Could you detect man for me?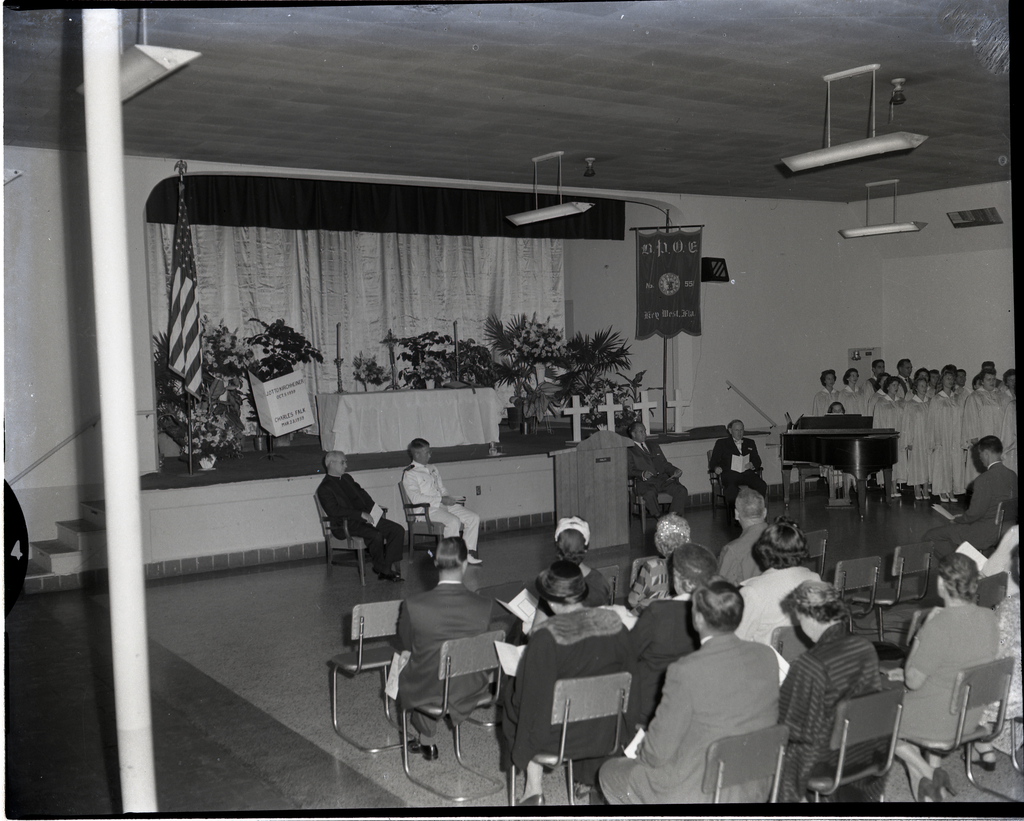
Detection result: pyautogui.locateOnScreen(317, 451, 403, 580).
